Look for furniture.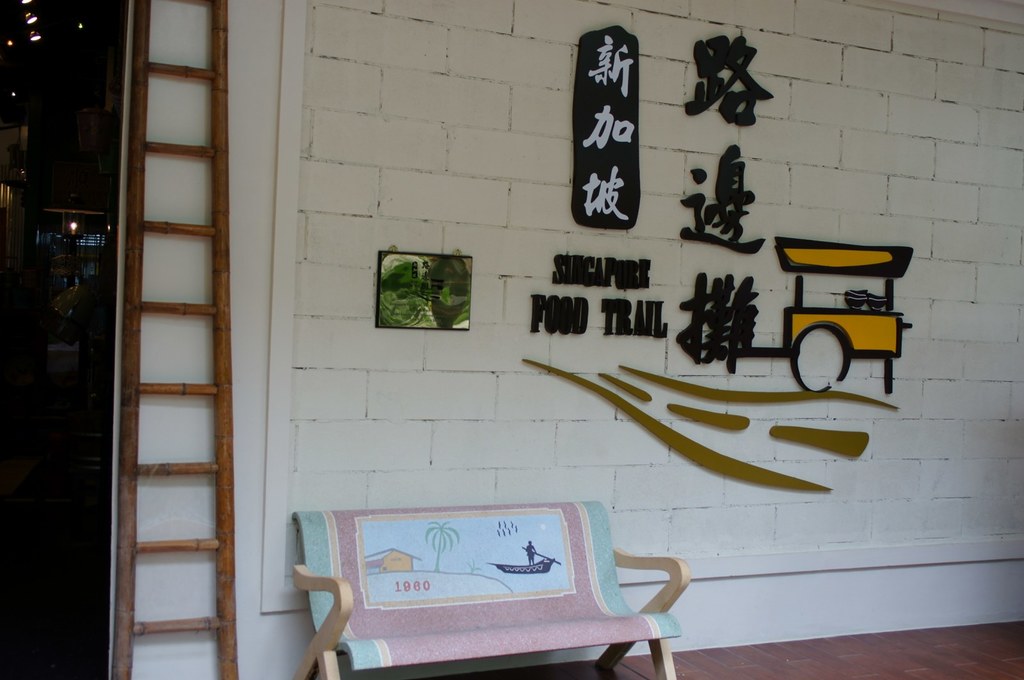
Found: 293:507:692:679.
